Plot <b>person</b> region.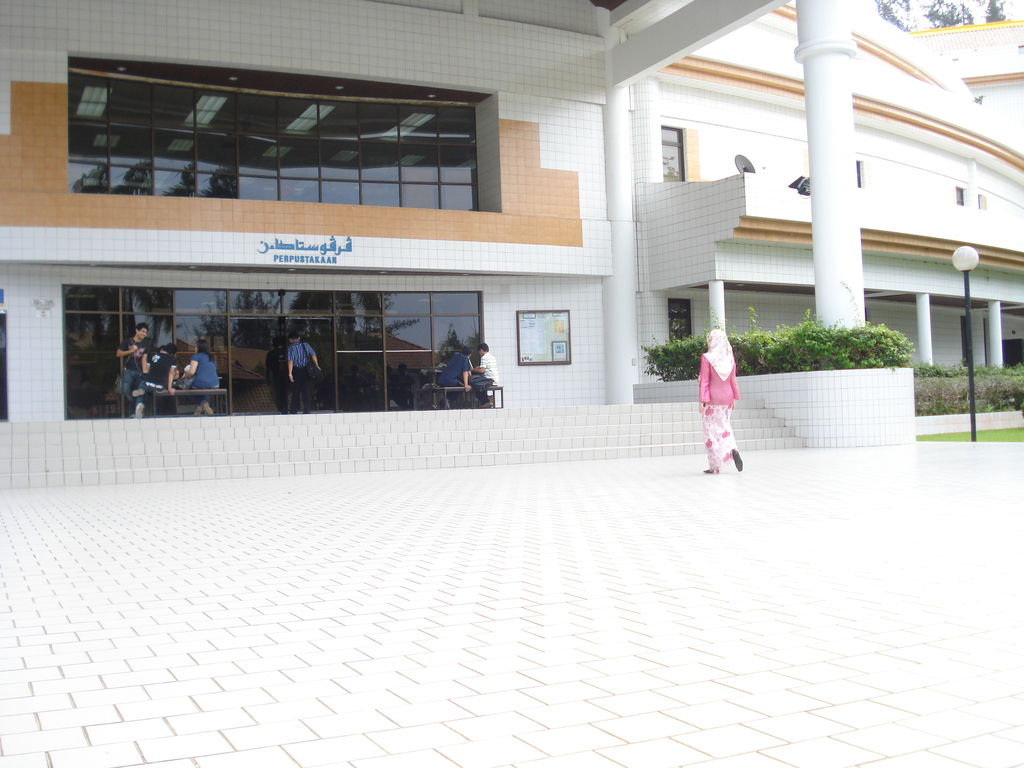
Plotted at x1=692, y1=313, x2=755, y2=470.
